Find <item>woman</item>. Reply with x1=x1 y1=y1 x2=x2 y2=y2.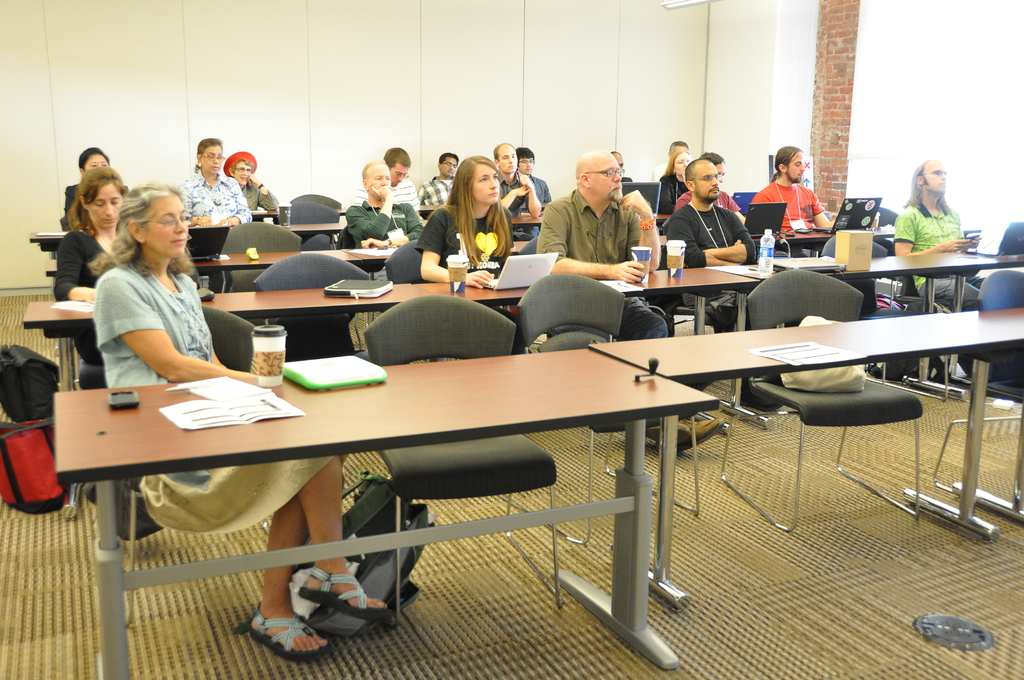
x1=60 y1=145 x2=109 y2=236.
